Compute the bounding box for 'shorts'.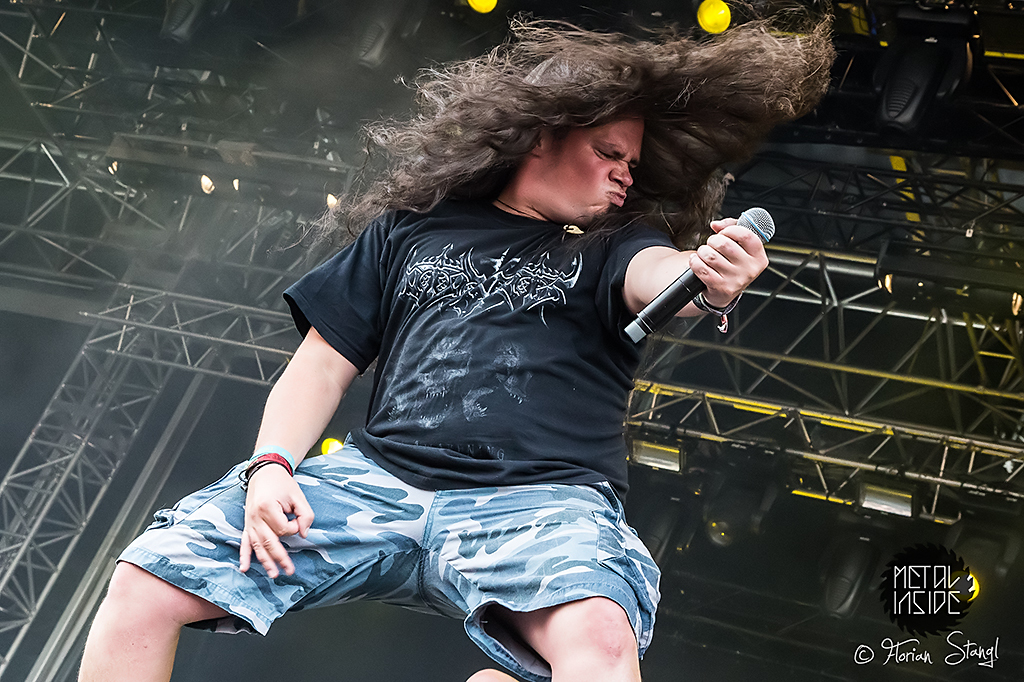
<box>150,465,649,659</box>.
